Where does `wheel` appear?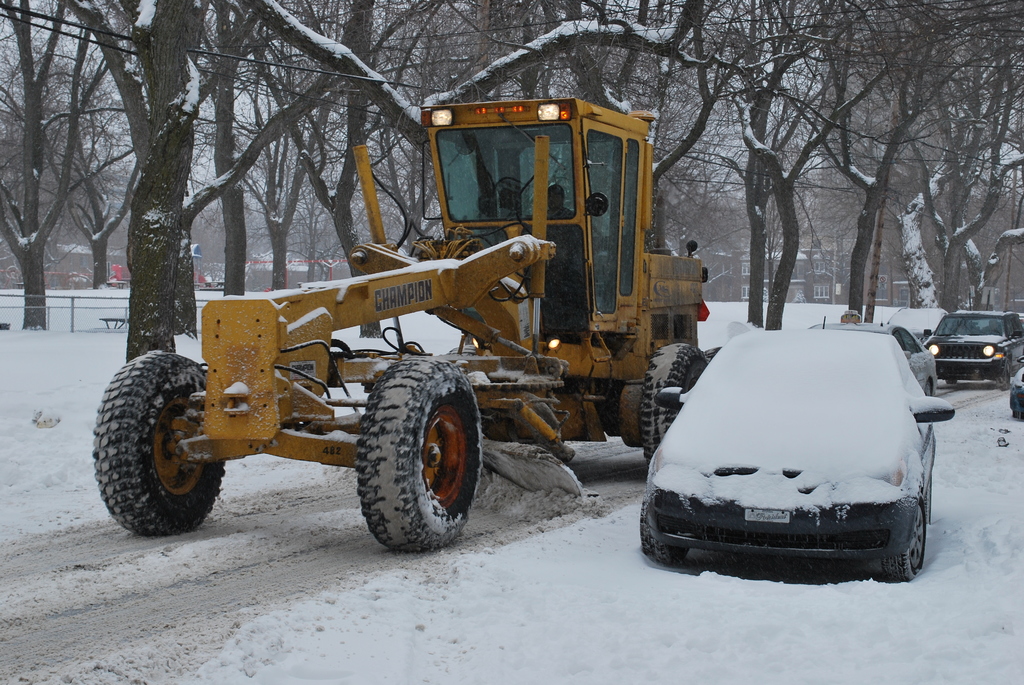
Appears at locate(922, 377, 934, 392).
